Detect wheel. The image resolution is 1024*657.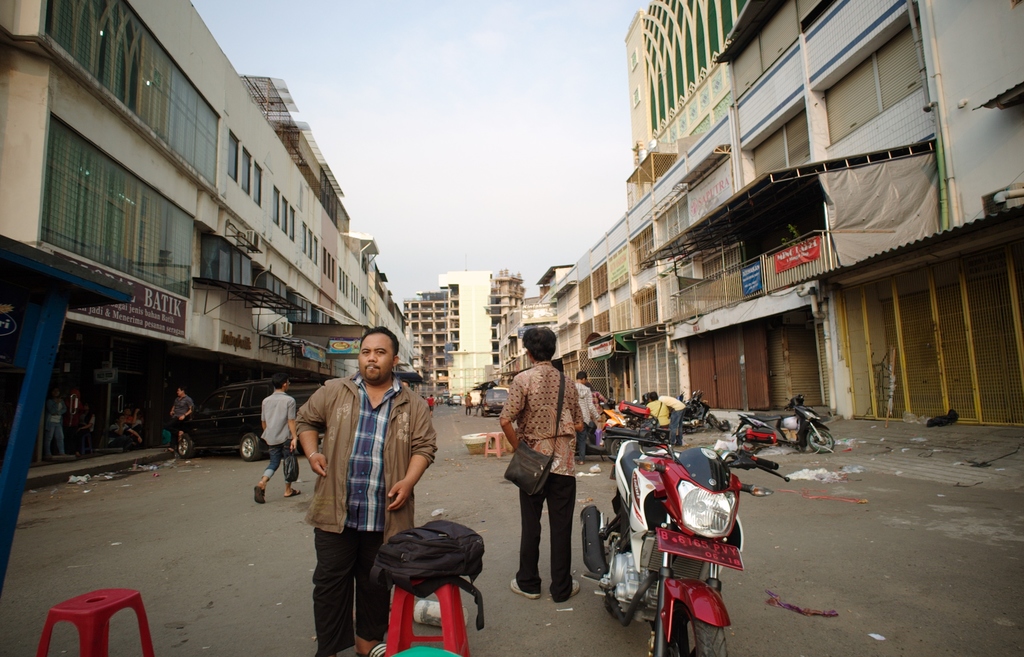
481:410:488:417.
